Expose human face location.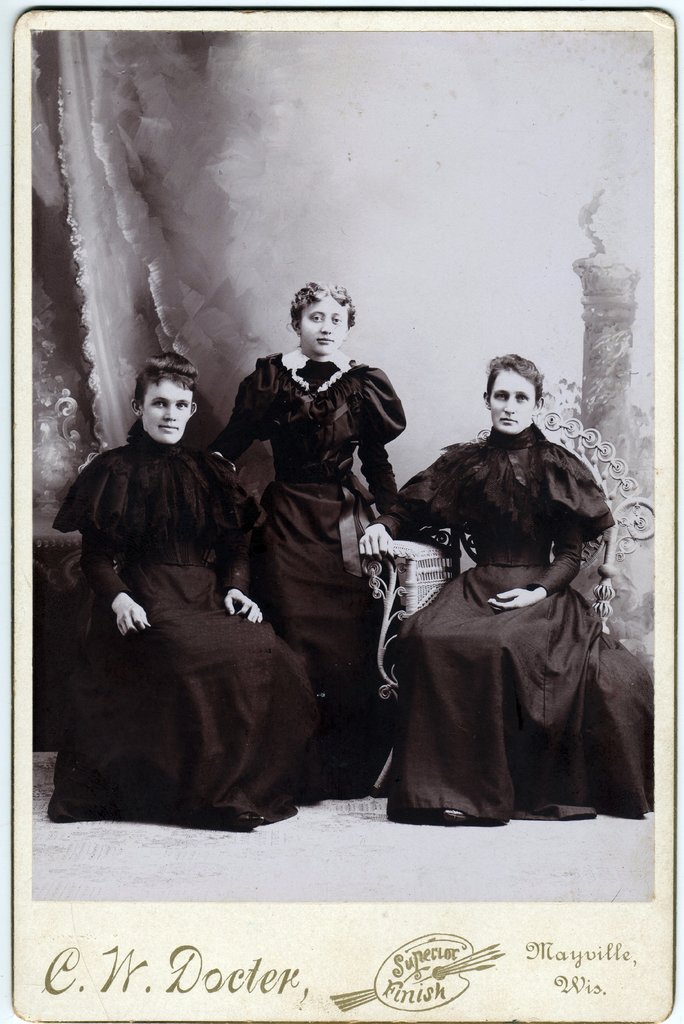
Exposed at Rect(297, 289, 345, 358).
